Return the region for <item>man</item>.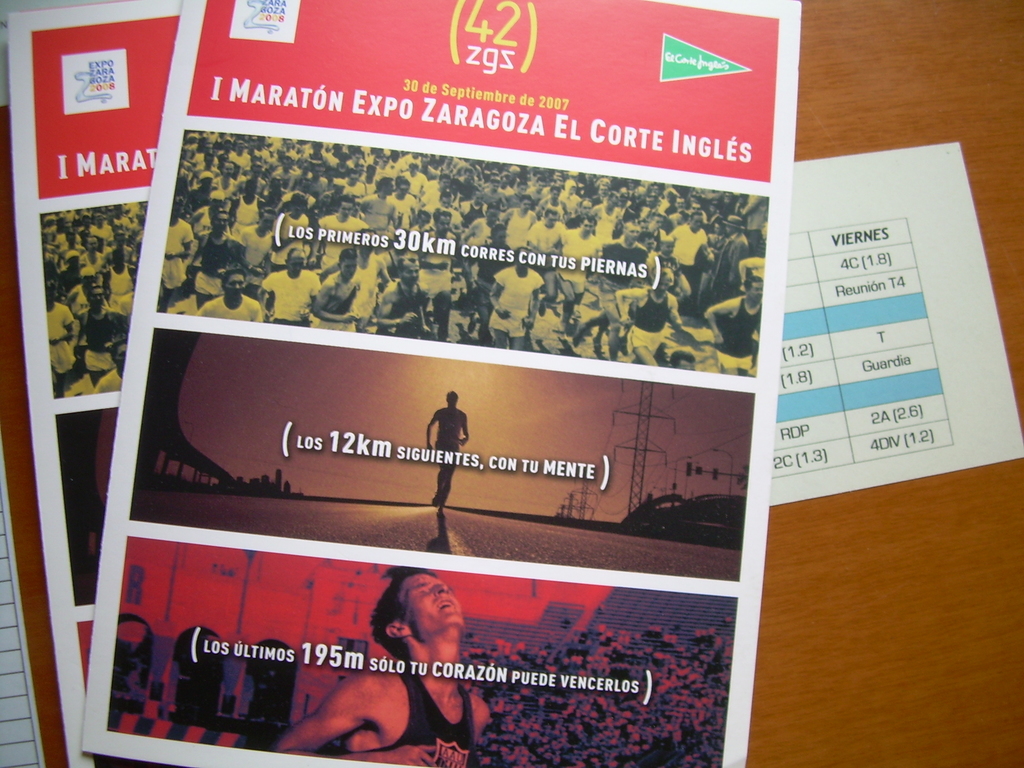
[705, 278, 759, 373].
